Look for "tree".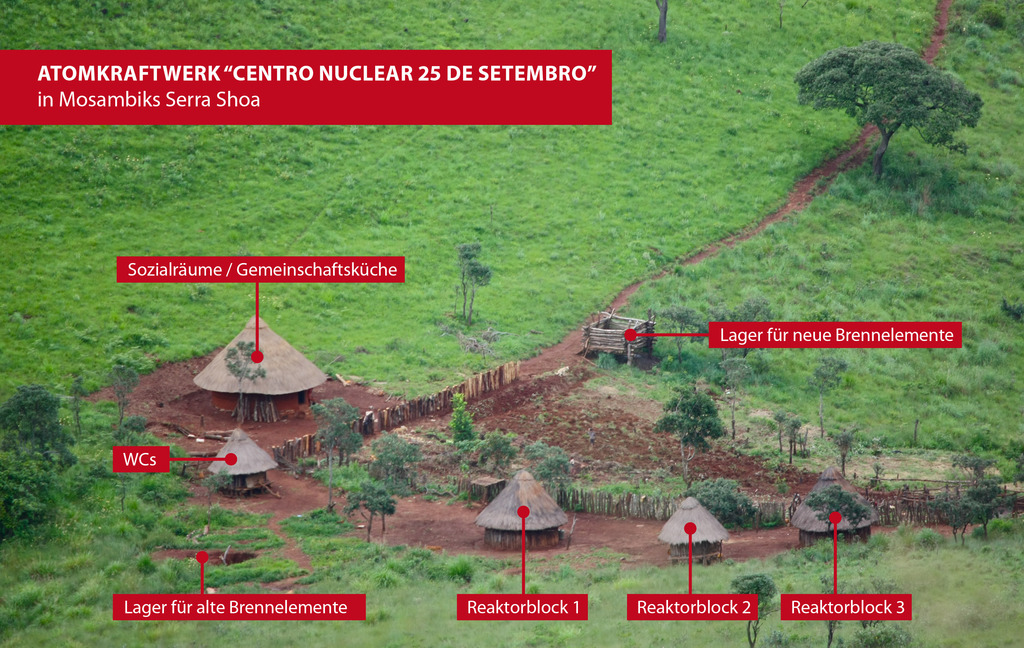
Found: box=[797, 42, 982, 180].
